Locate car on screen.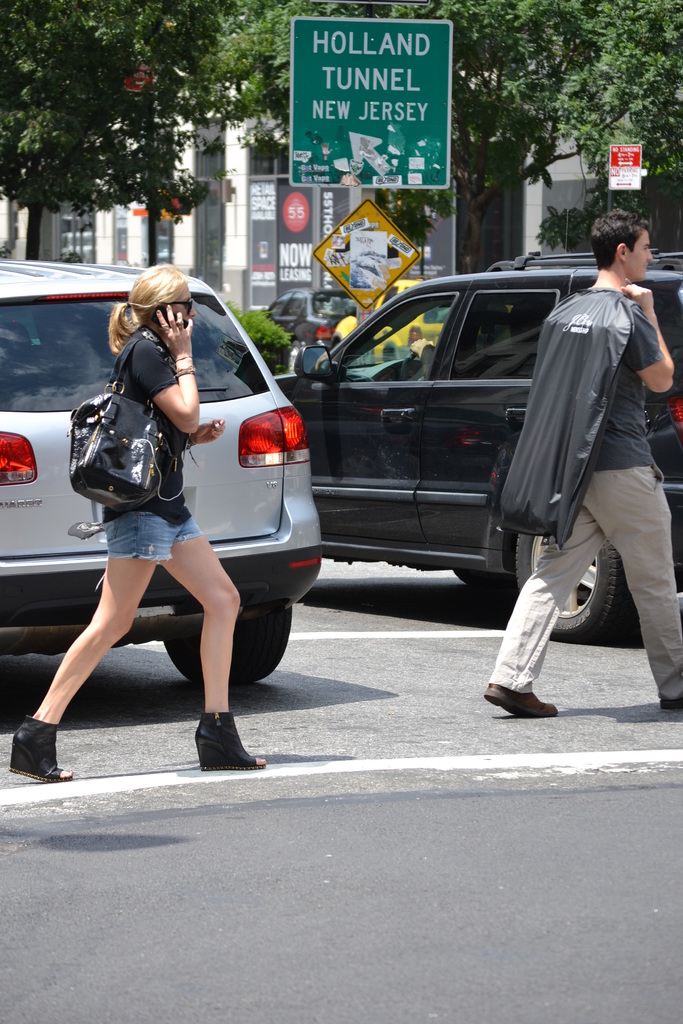
On screen at 0,266,329,683.
